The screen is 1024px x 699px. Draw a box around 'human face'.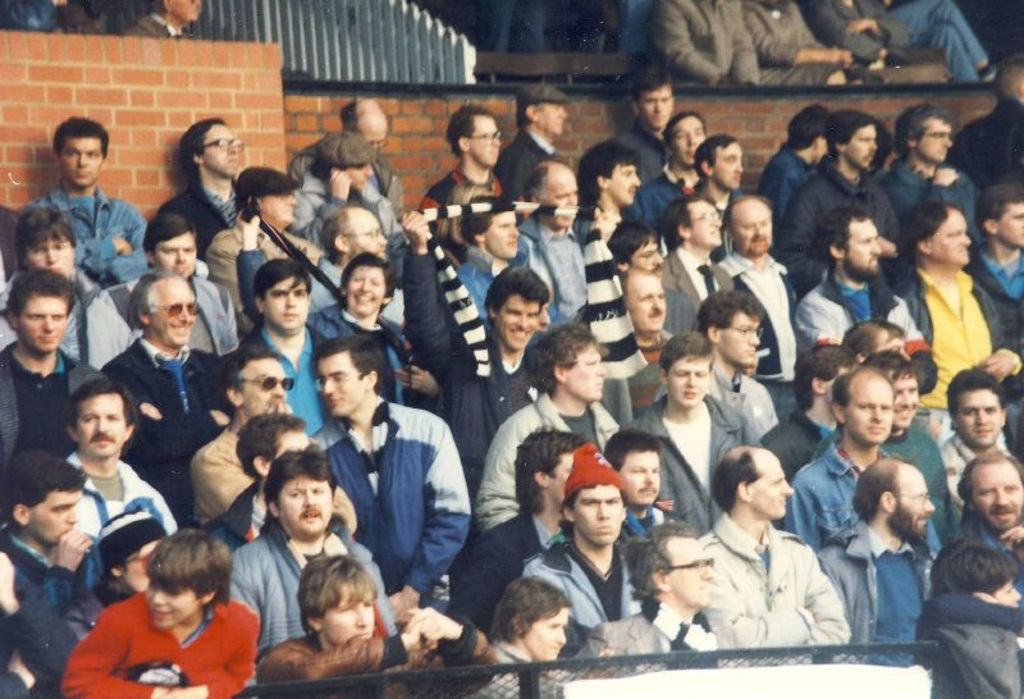
346, 195, 388, 257.
